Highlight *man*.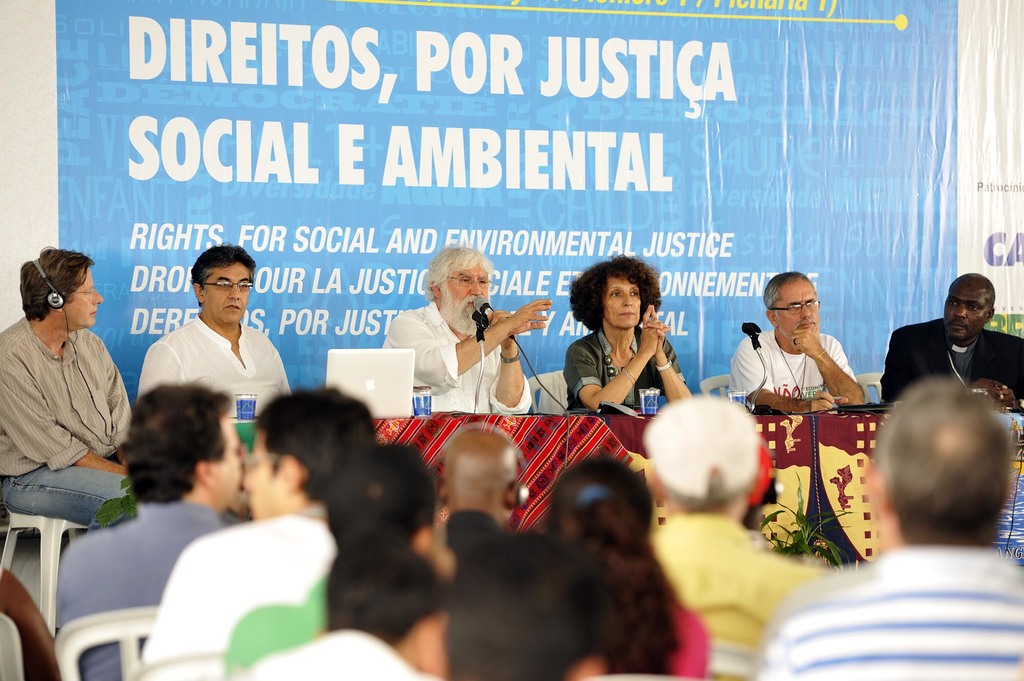
Highlighted region: 167:387:378:680.
